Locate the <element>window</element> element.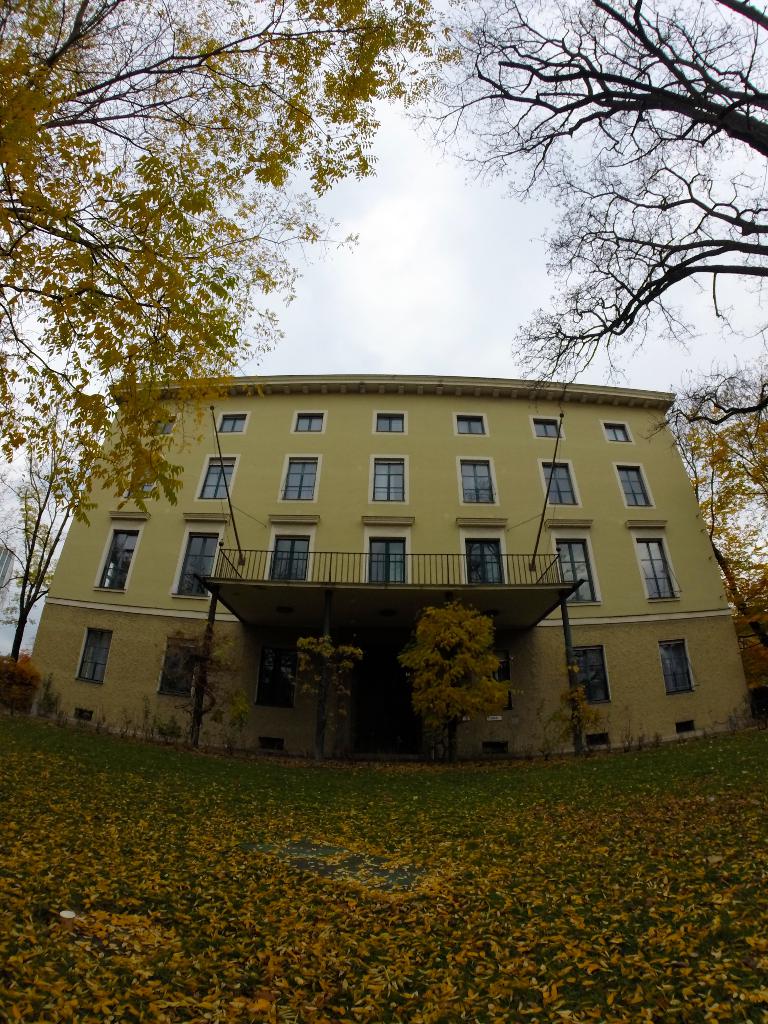
Element bbox: {"left": 72, "top": 628, "right": 112, "bottom": 685}.
